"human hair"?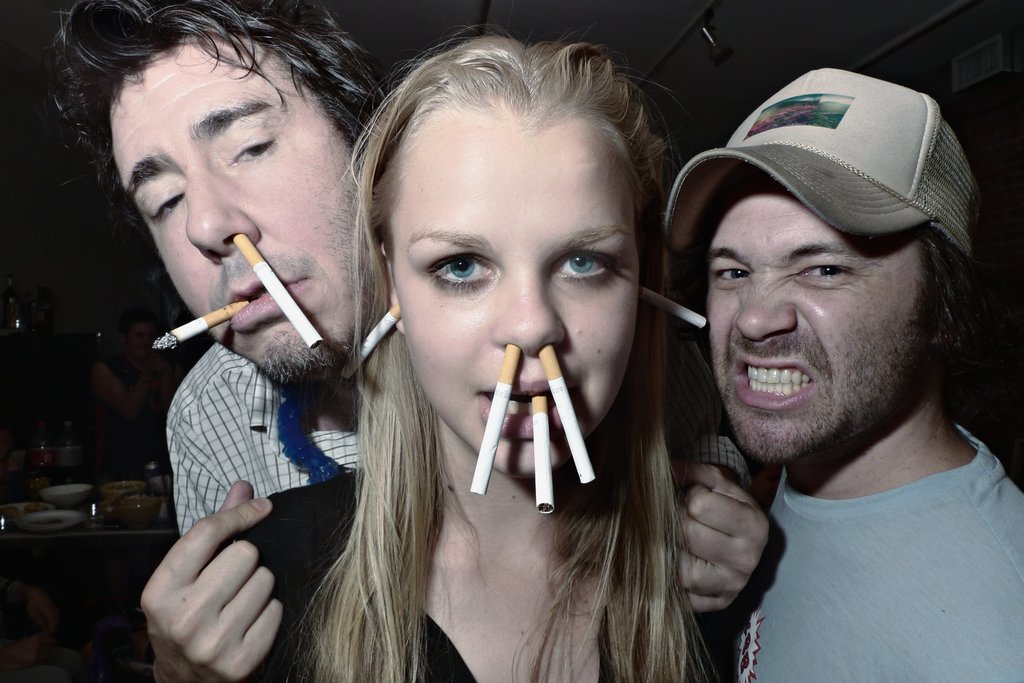
<region>287, 36, 731, 682</region>
